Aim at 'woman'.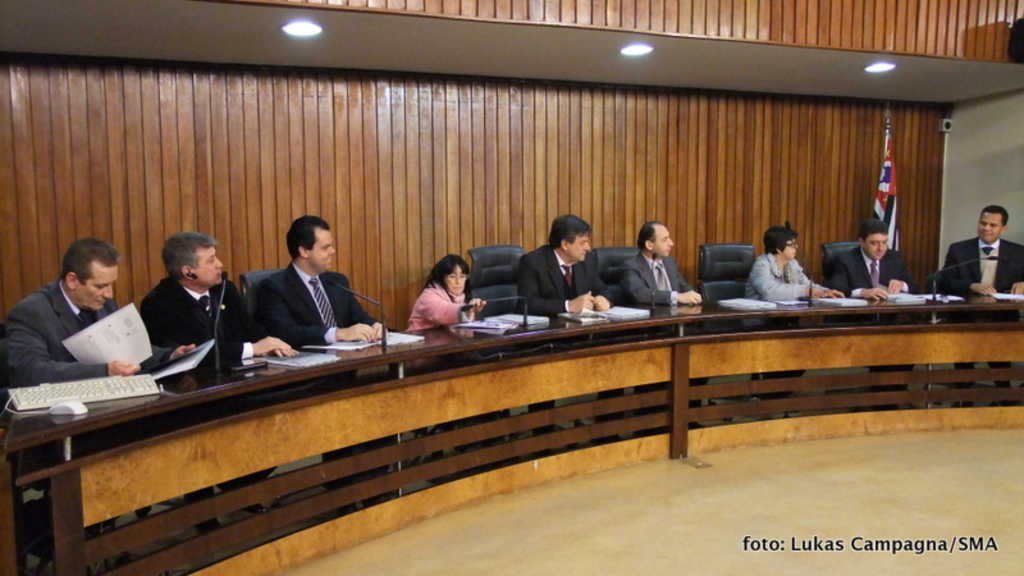
Aimed at (410,250,493,333).
